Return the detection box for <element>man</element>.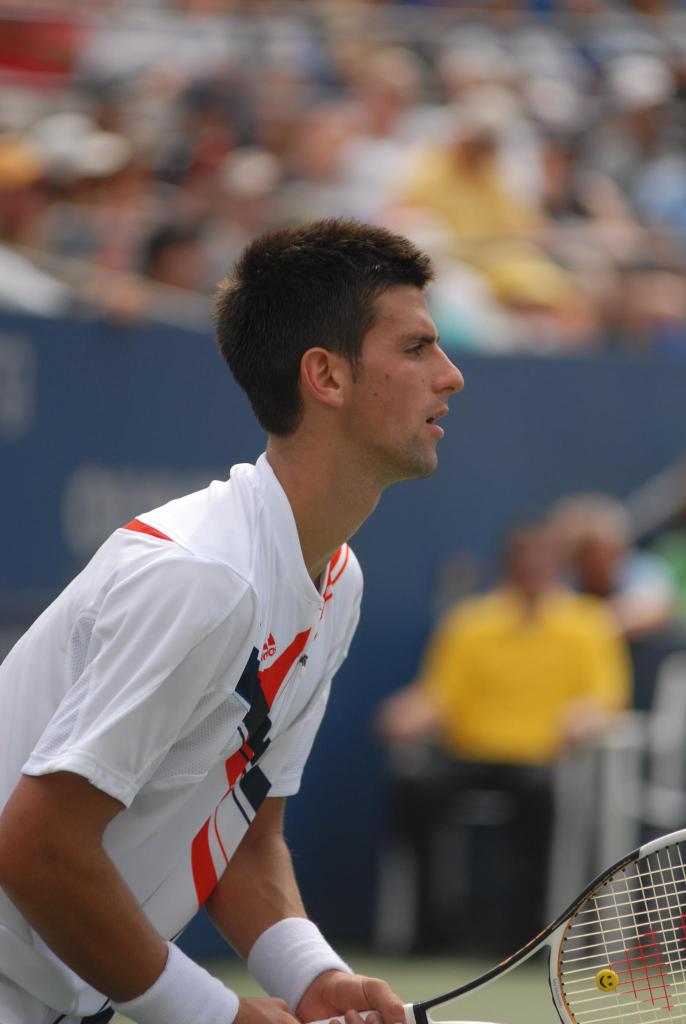
pyautogui.locateOnScreen(38, 212, 527, 1008).
